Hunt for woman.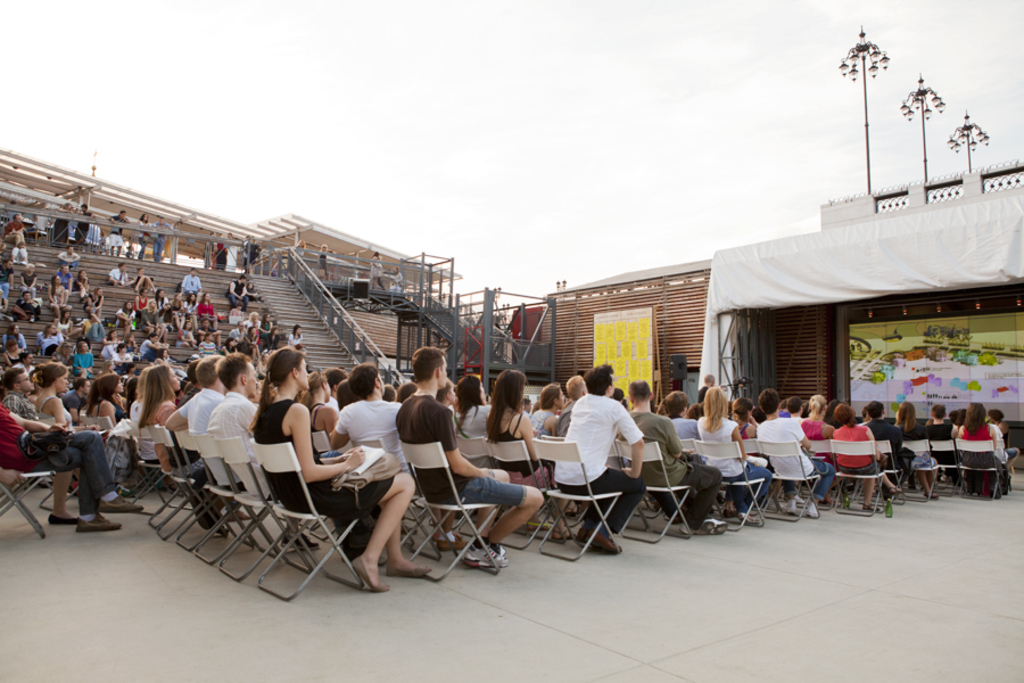
Hunted down at l=693, t=384, r=770, b=528.
